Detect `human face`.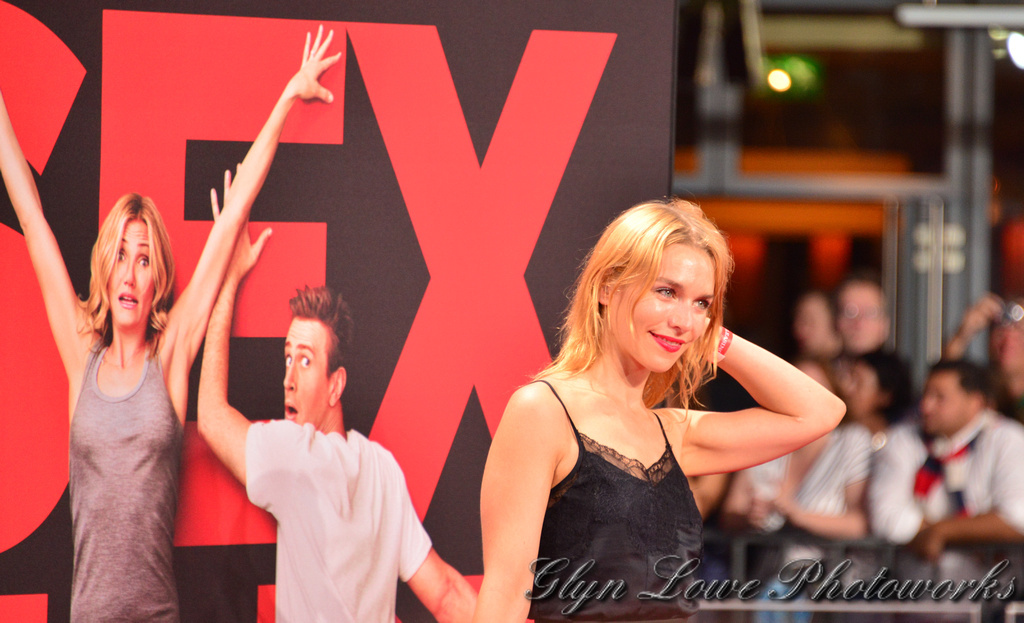
Detected at select_region(603, 247, 737, 374).
